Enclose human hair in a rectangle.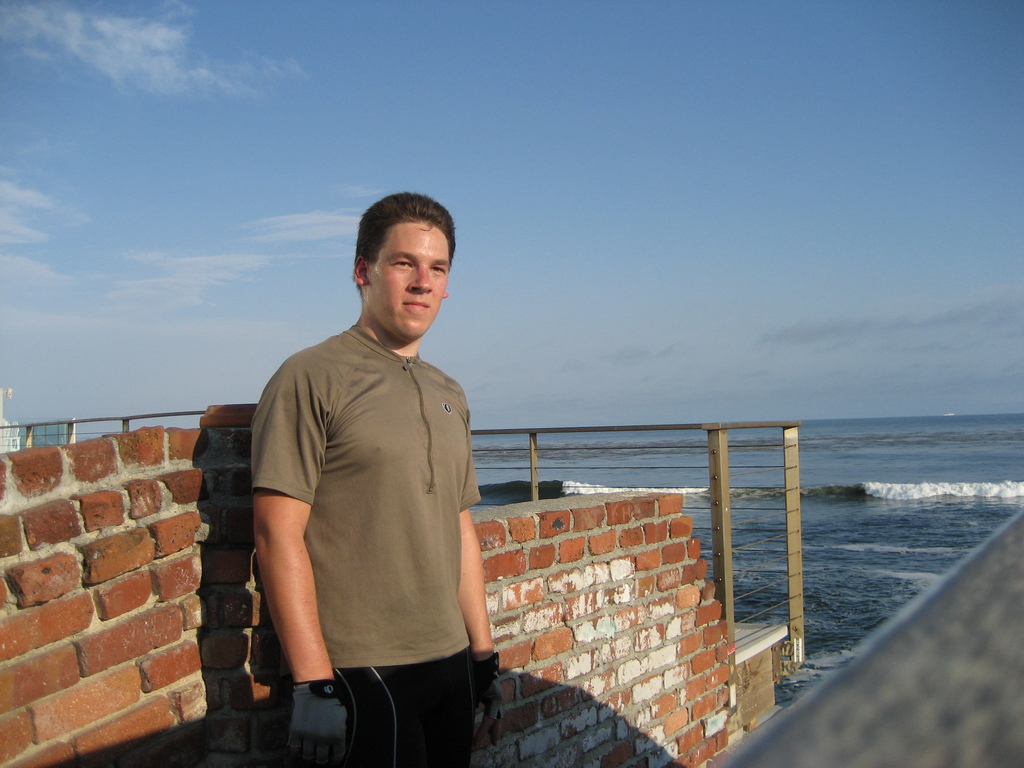
[x1=337, y1=200, x2=446, y2=293].
